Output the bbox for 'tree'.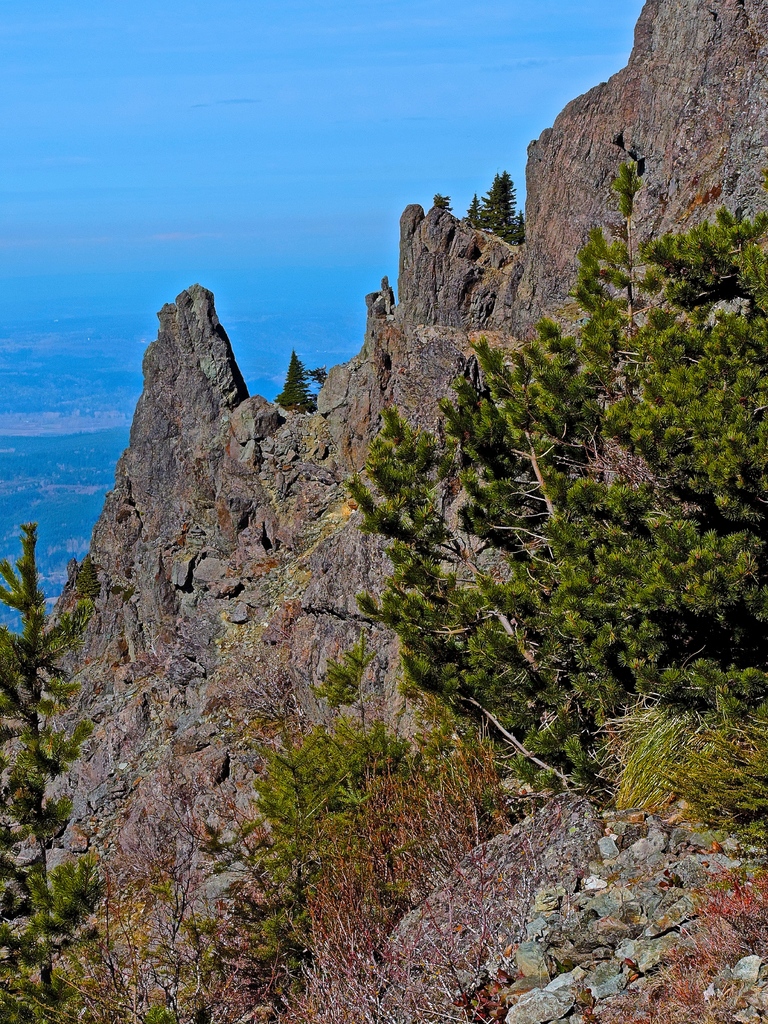
[x1=0, y1=519, x2=108, y2=1023].
